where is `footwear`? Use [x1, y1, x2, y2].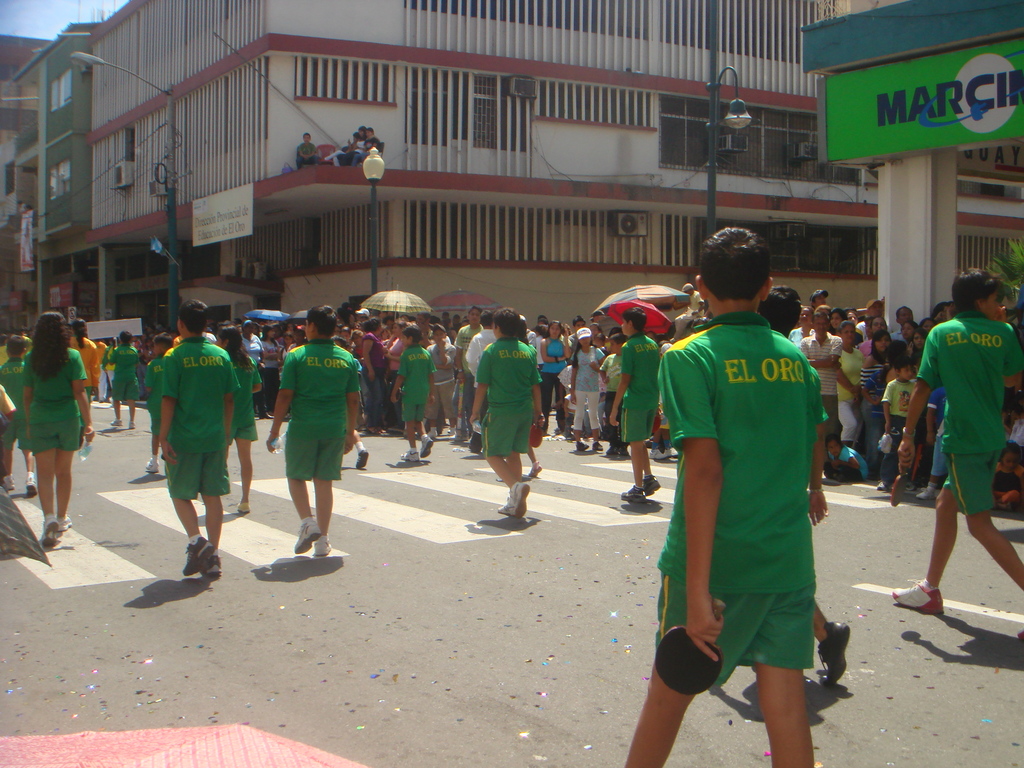
[622, 483, 650, 503].
